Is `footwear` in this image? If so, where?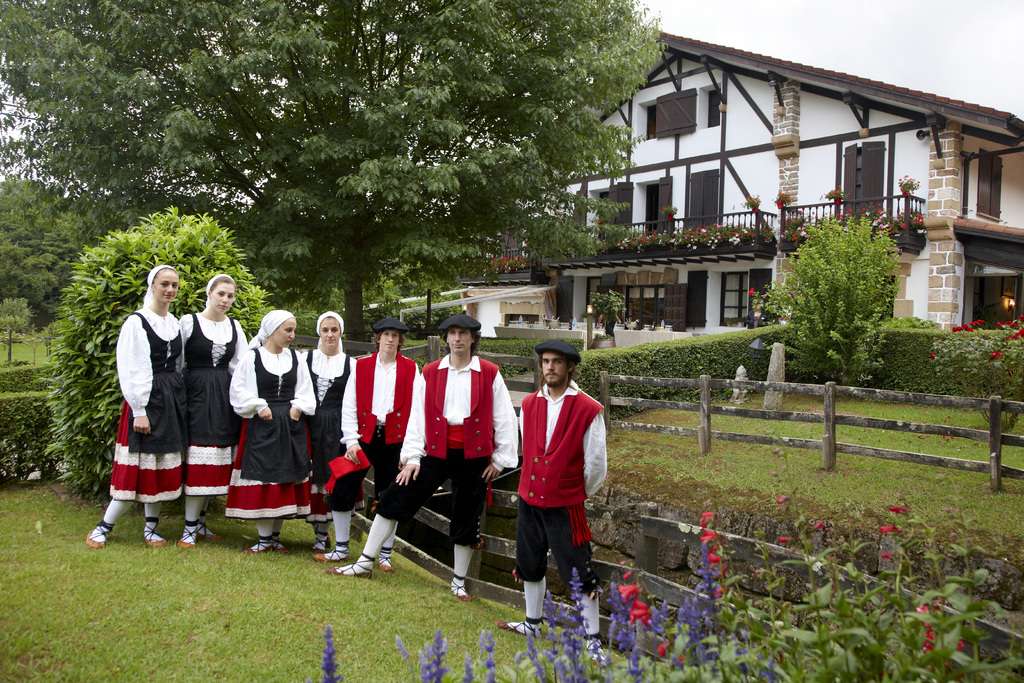
Yes, at bbox(198, 516, 225, 542).
